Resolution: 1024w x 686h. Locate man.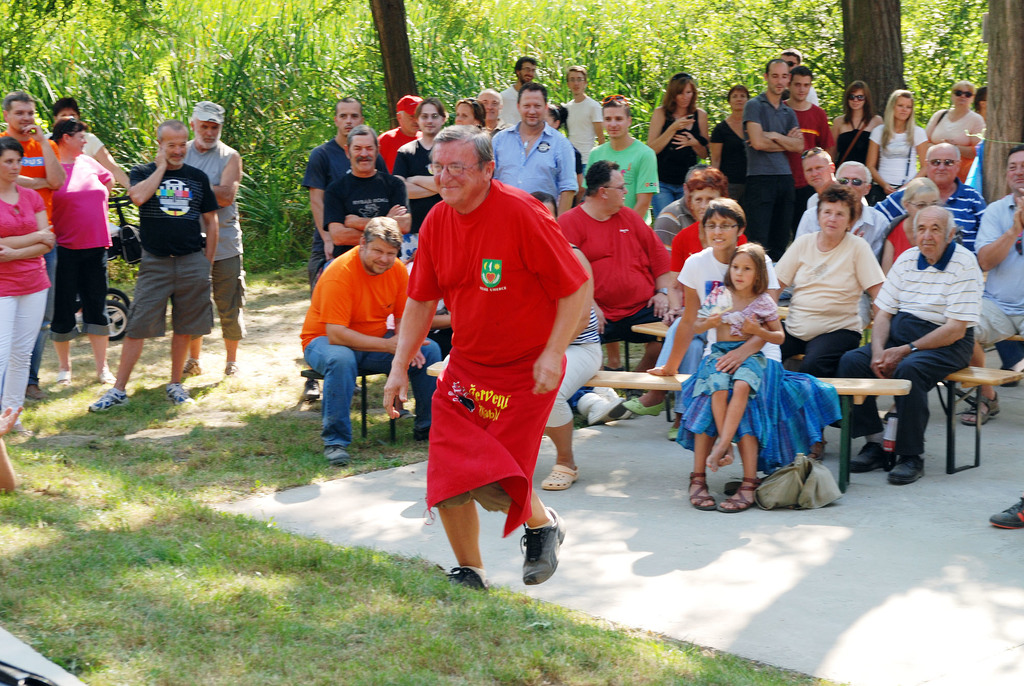
(0, 90, 64, 403).
